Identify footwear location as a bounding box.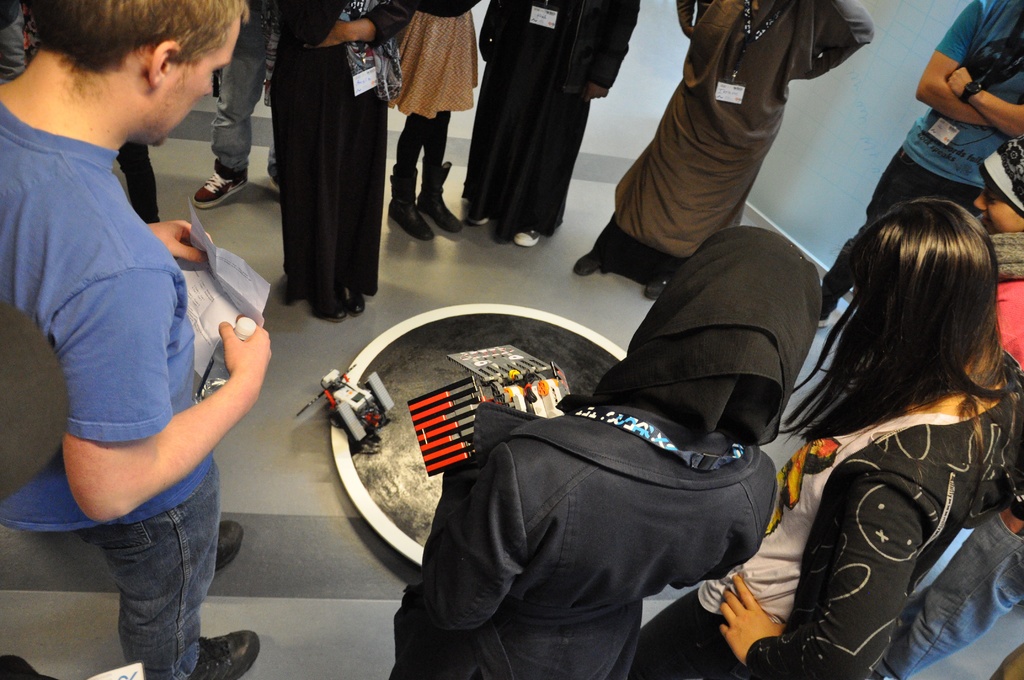
<box>189,636,260,679</box>.
